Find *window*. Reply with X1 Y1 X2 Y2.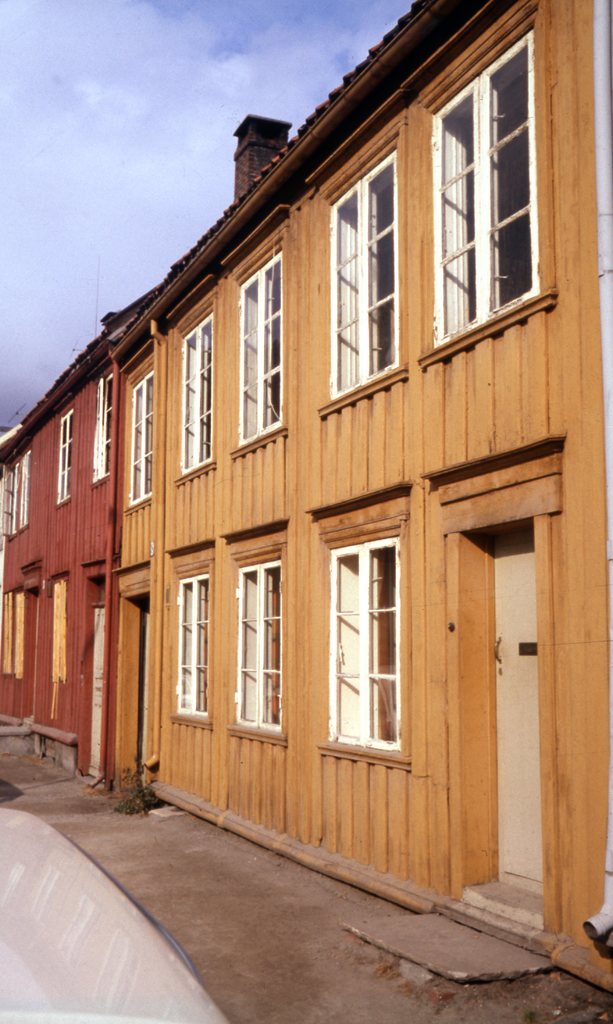
1 452 29 536.
